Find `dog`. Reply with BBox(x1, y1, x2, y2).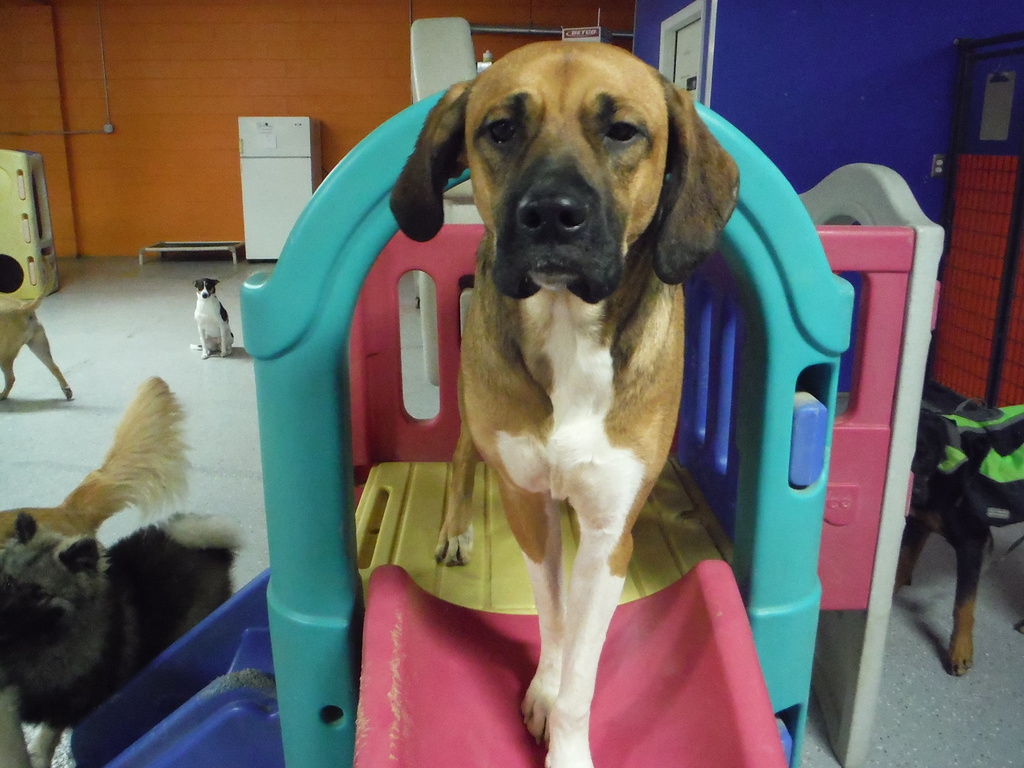
BBox(0, 262, 75, 402).
